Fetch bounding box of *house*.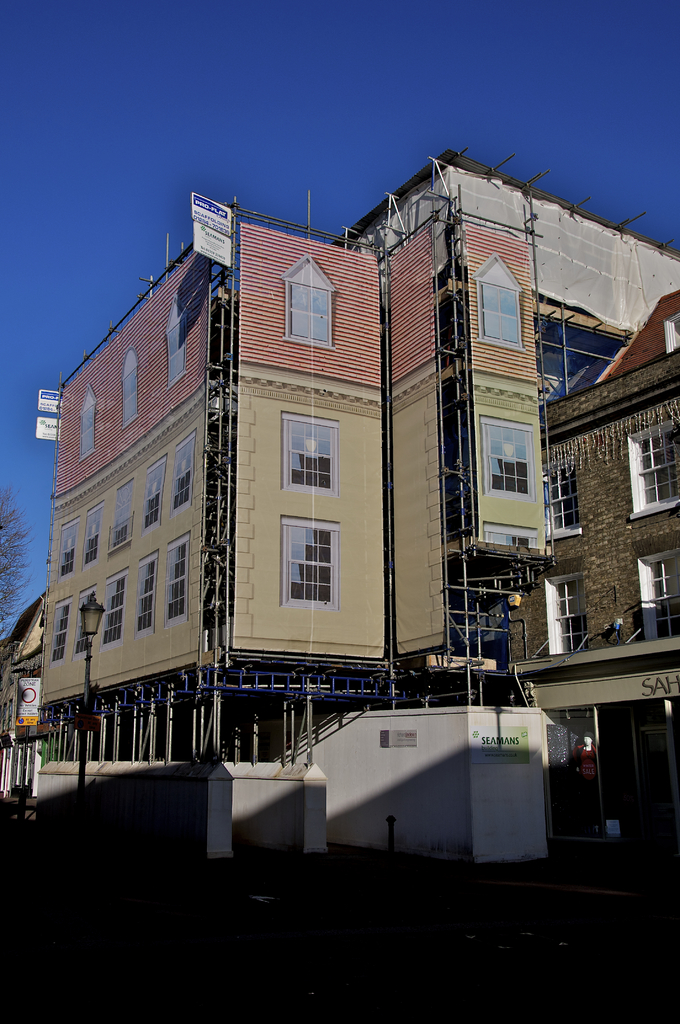
Bbox: (x1=5, y1=156, x2=601, y2=870).
